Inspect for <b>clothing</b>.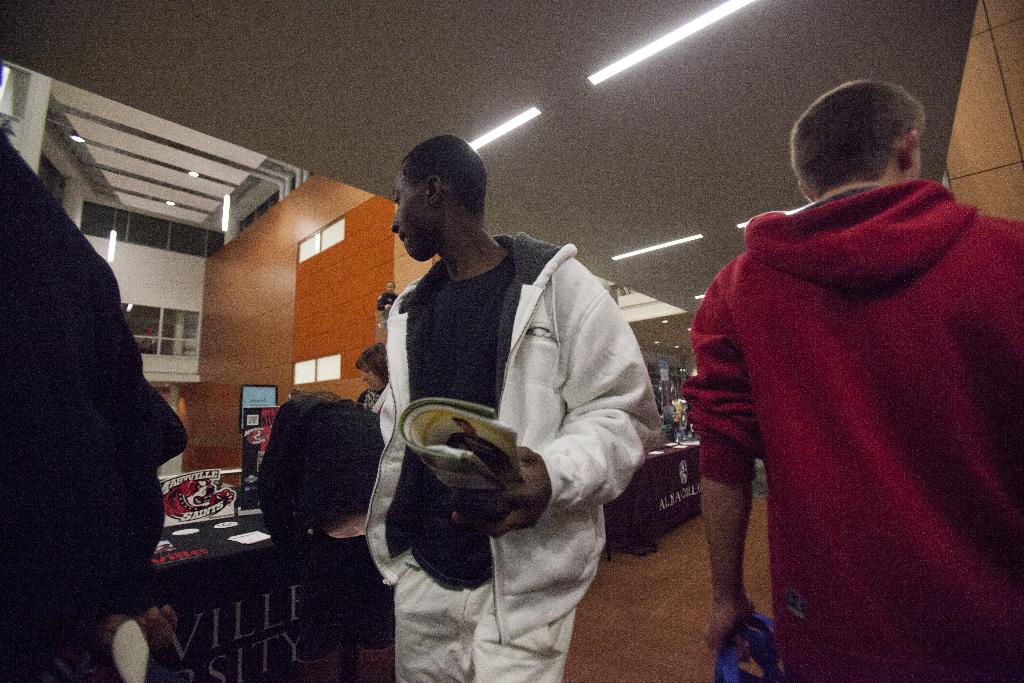
Inspection: BBox(259, 395, 394, 650).
